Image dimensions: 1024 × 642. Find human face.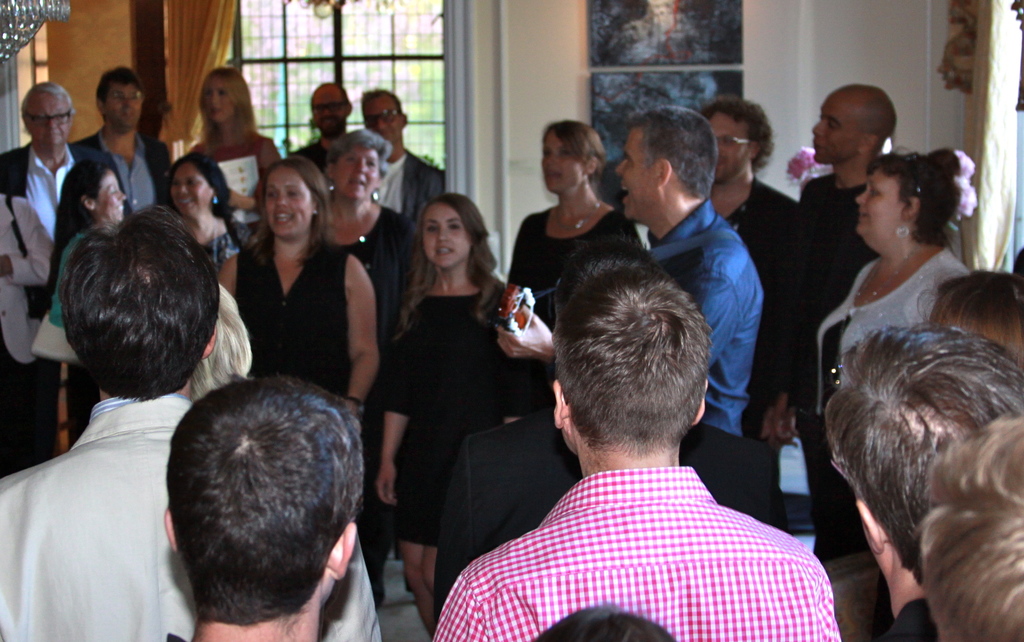
detection(425, 205, 465, 275).
